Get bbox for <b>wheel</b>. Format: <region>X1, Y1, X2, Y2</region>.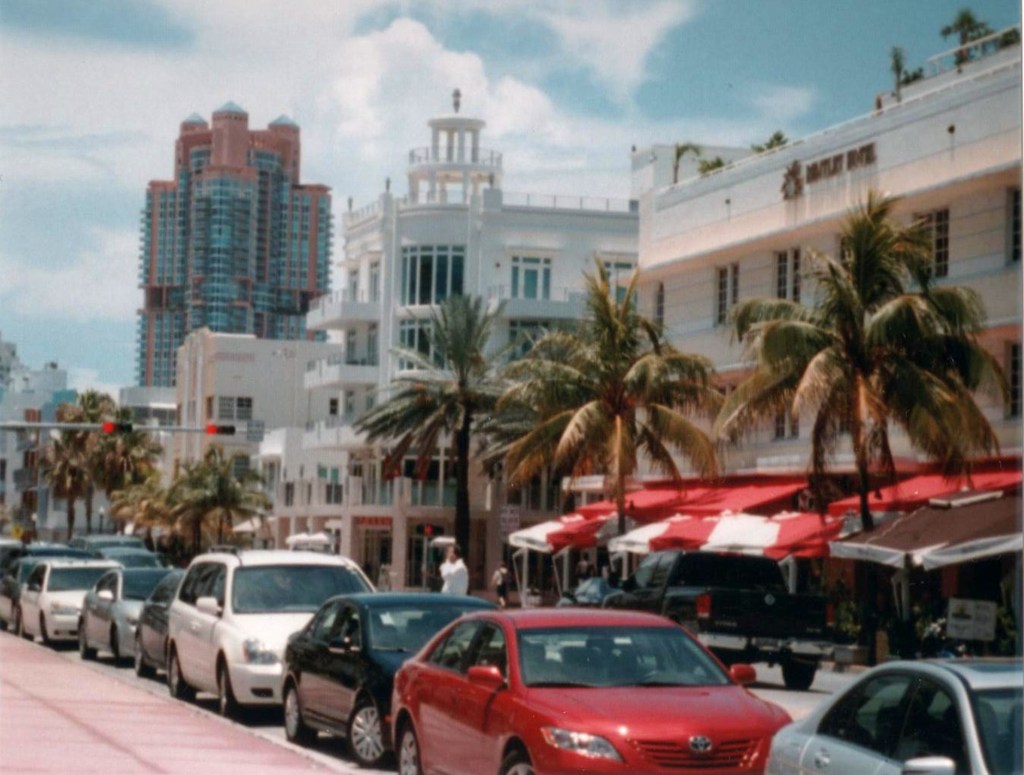
<region>169, 647, 192, 696</region>.
